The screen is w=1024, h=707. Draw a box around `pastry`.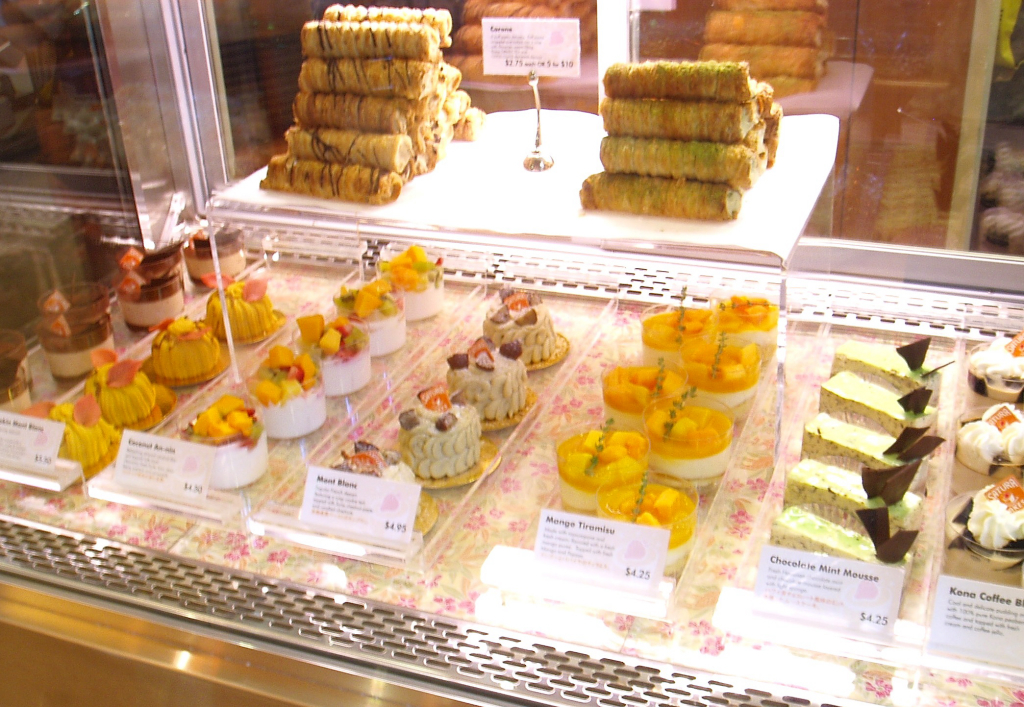
<bbox>394, 379, 491, 483</bbox>.
